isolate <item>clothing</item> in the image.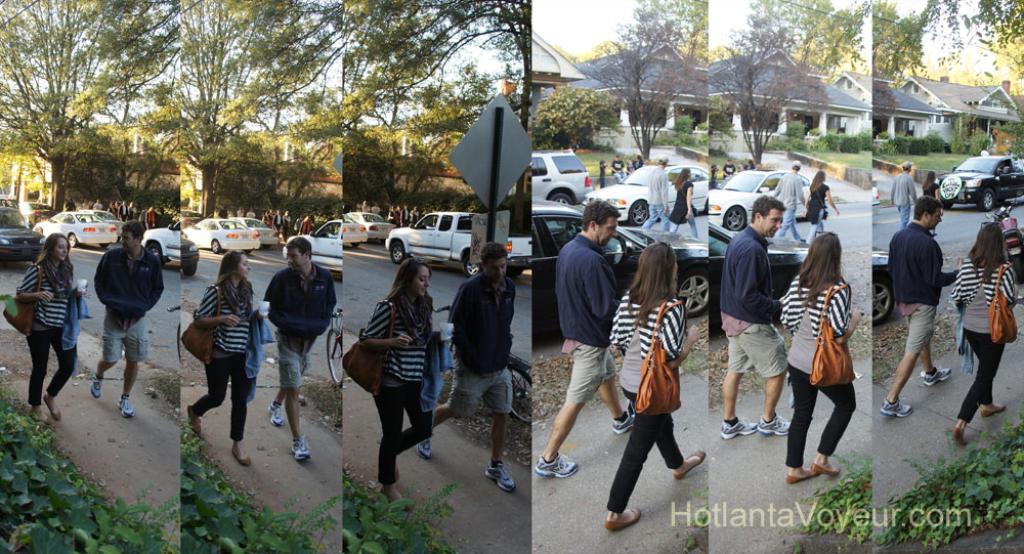
Isolated region: (455, 274, 514, 408).
